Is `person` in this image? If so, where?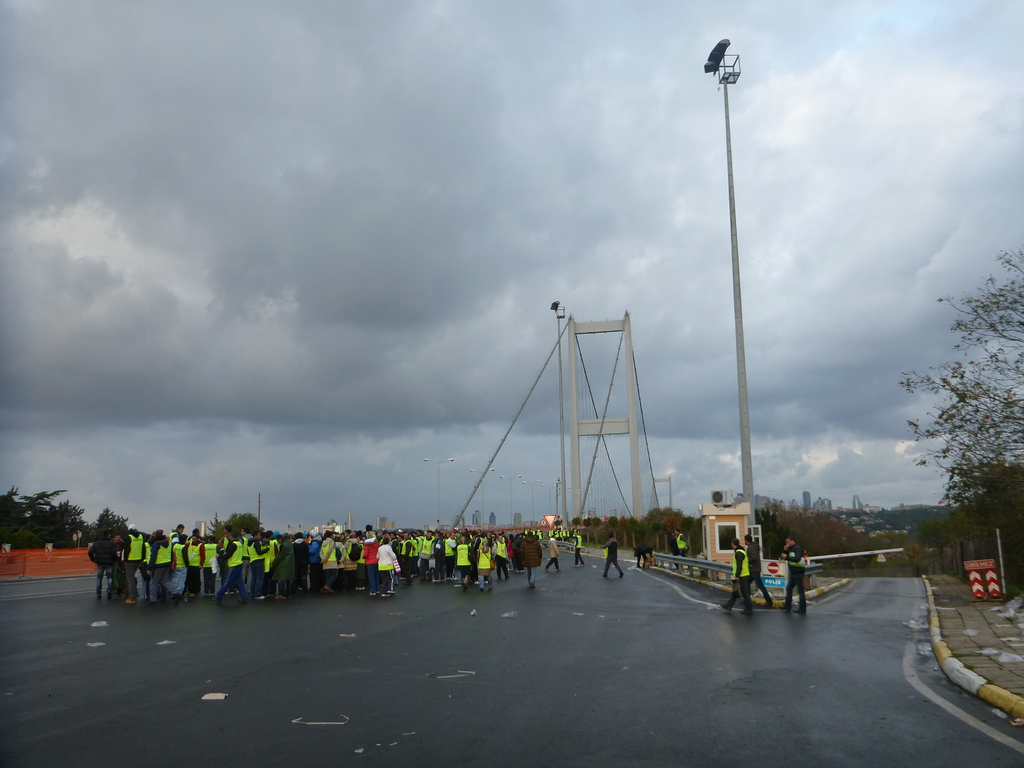
Yes, at x1=592, y1=532, x2=625, y2=577.
